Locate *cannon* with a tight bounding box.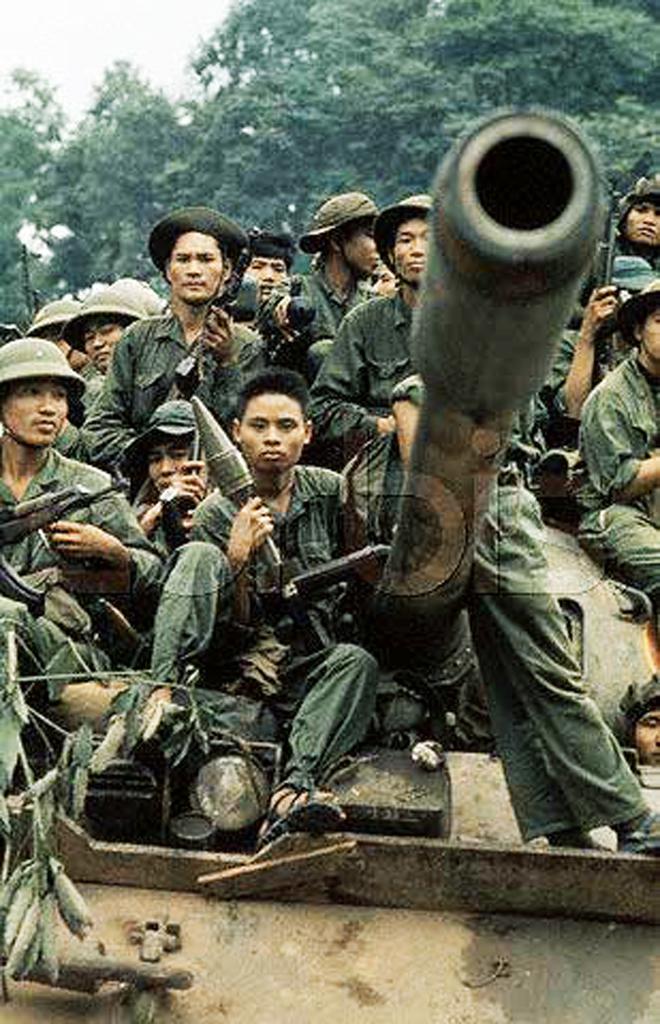
(left=336, top=99, right=612, bottom=692).
